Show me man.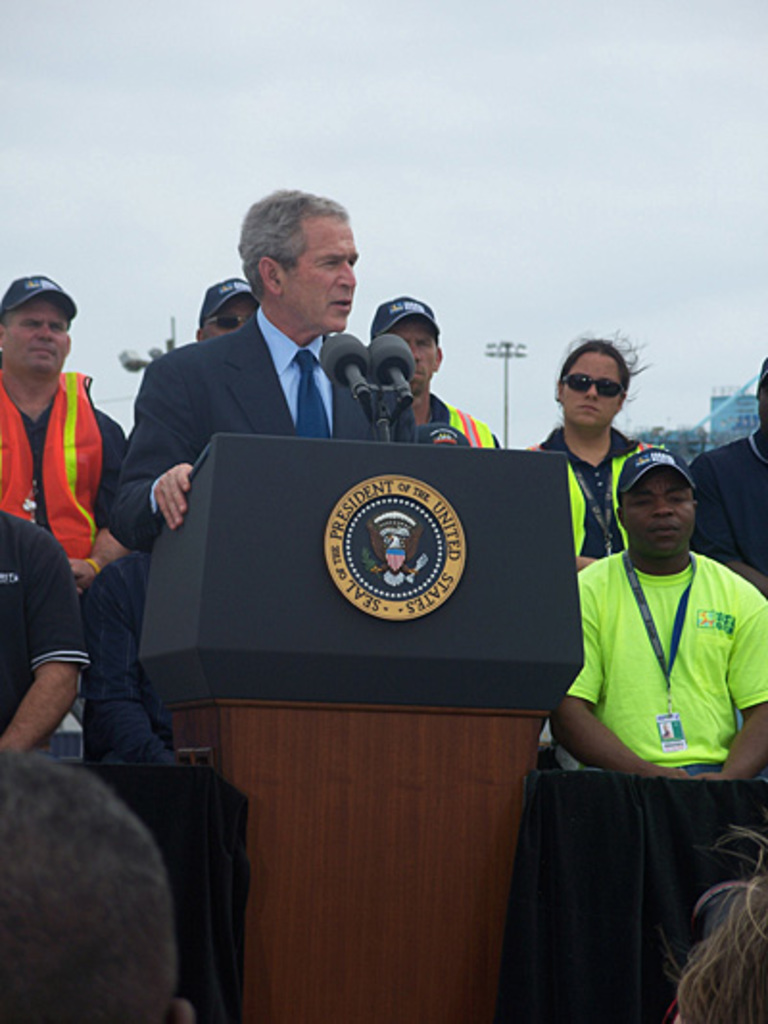
man is here: select_region(109, 186, 415, 551).
